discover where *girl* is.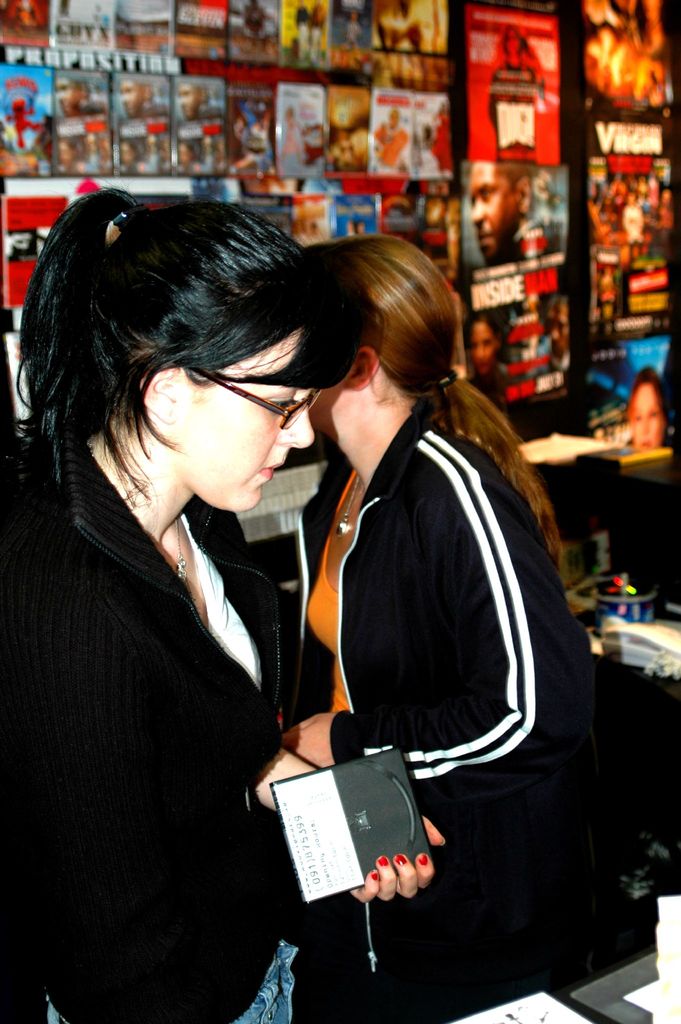
Discovered at x1=277 y1=236 x2=596 y2=1022.
